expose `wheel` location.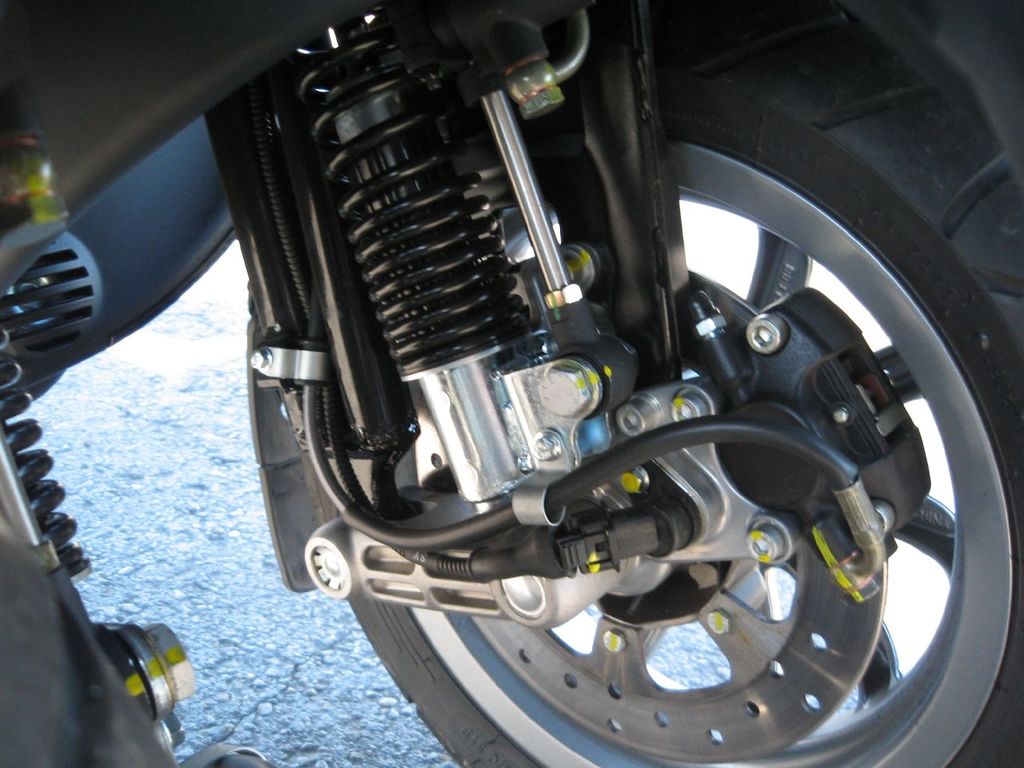
Exposed at <bbox>169, 78, 962, 767</bbox>.
